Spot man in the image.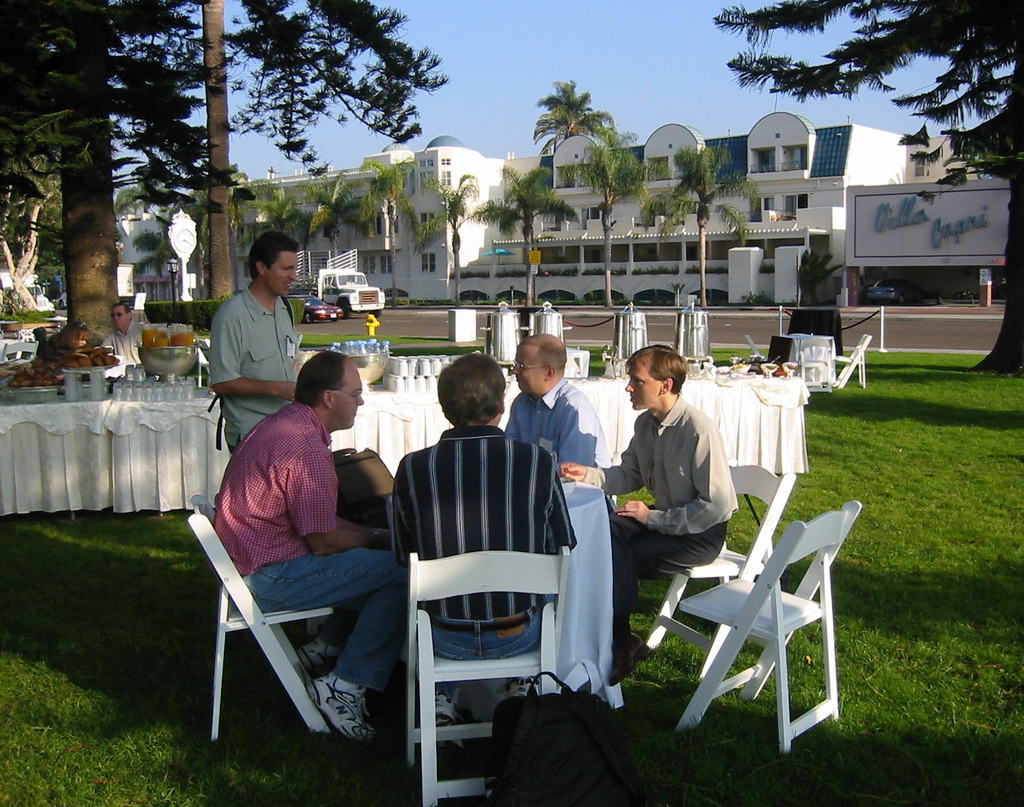
man found at <box>212,229,305,456</box>.
